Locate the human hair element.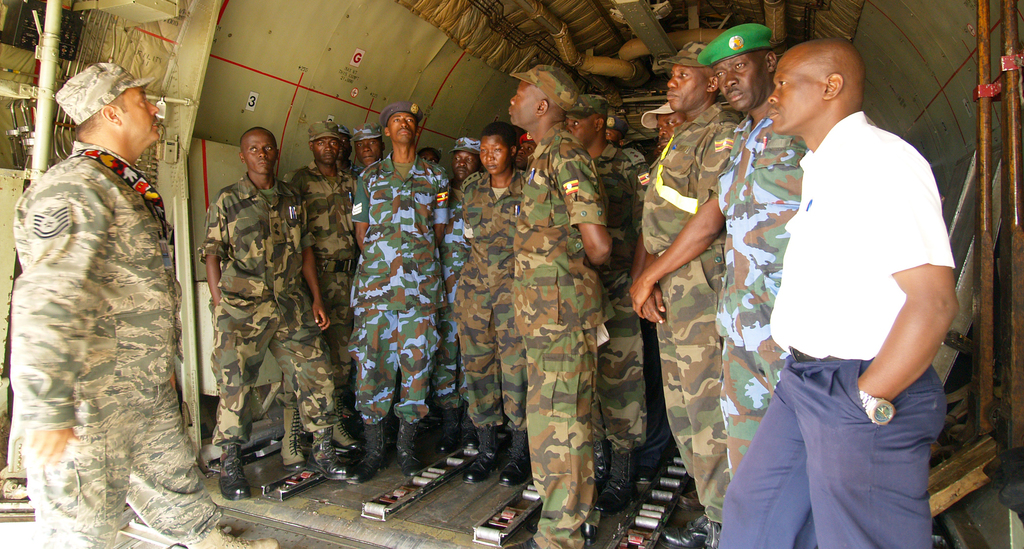
Element bbox: 75, 90, 127, 140.
